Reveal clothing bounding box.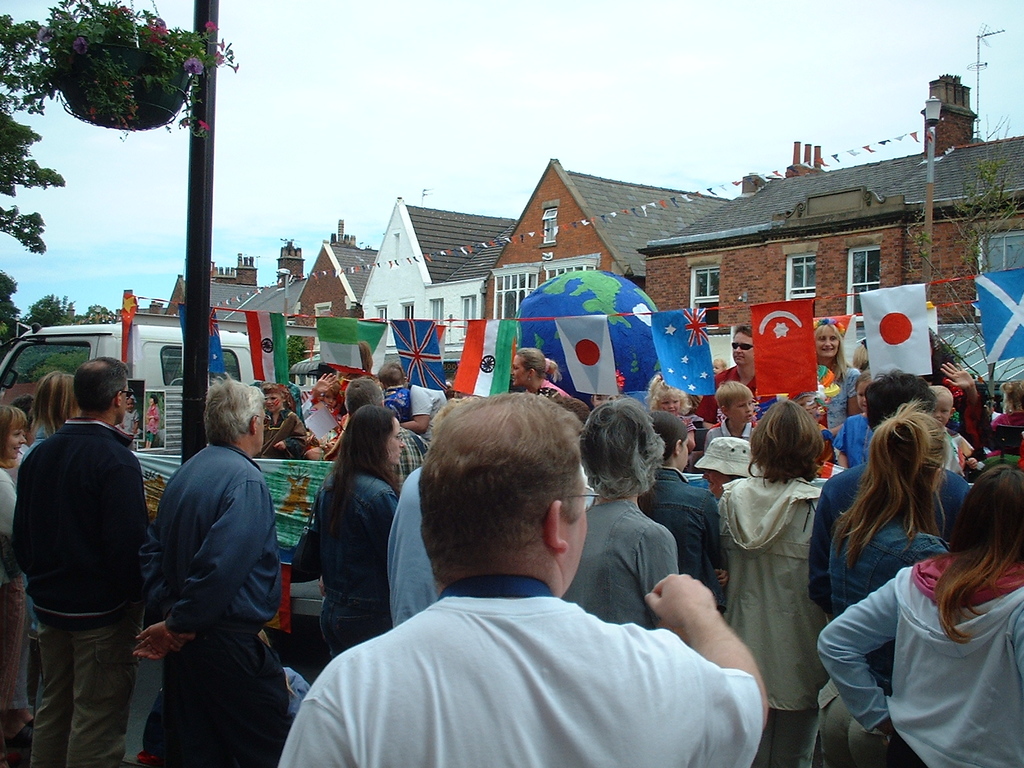
Revealed: rect(12, 418, 148, 767).
